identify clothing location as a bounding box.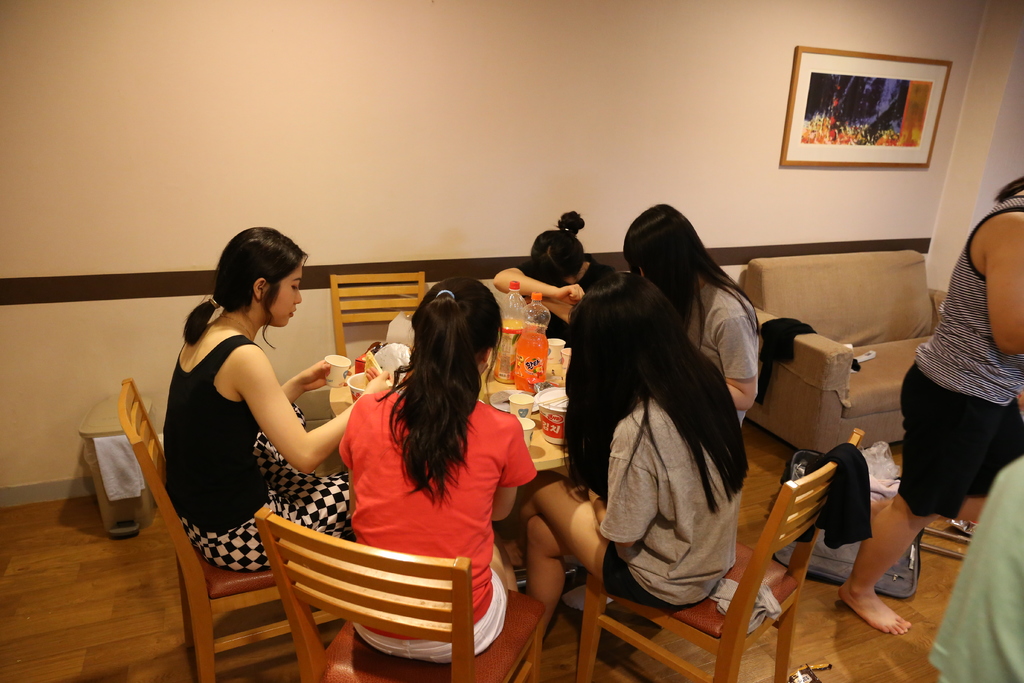
x1=541 y1=255 x2=621 y2=348.
